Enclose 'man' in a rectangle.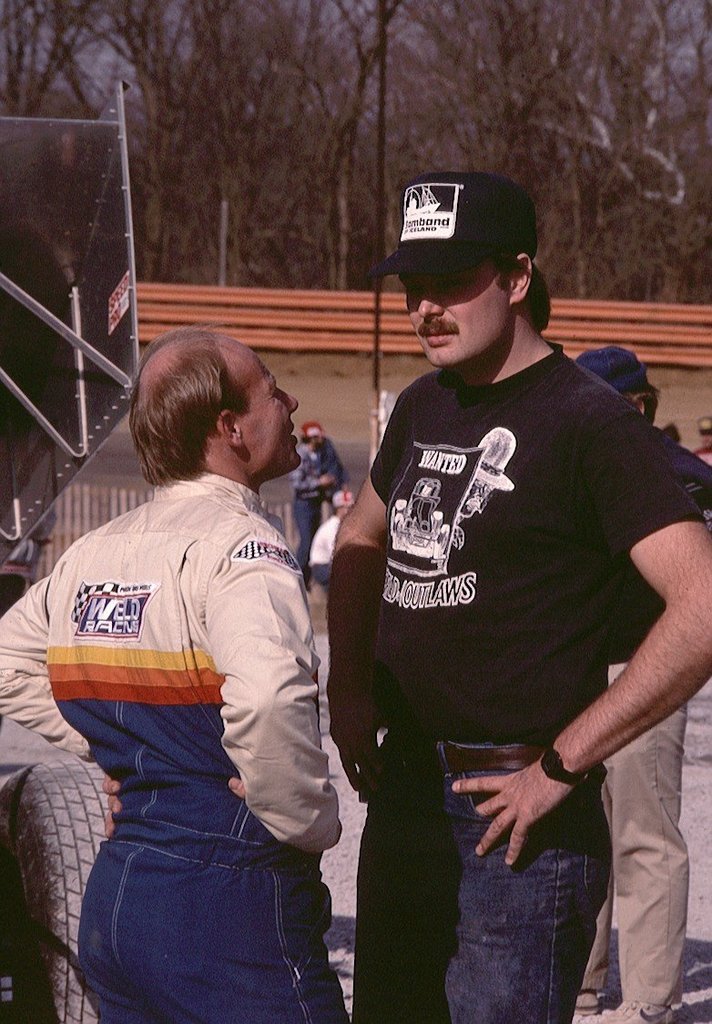
bbox=(559, 341, 711, 1023).
